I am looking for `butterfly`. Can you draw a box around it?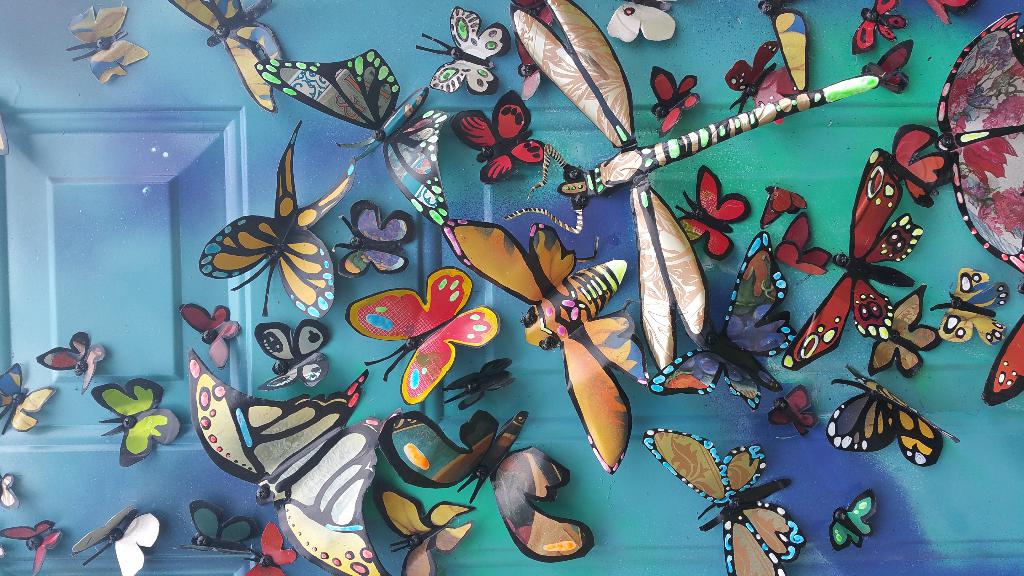
Sure, the bounding box is 33/331/107/392.
